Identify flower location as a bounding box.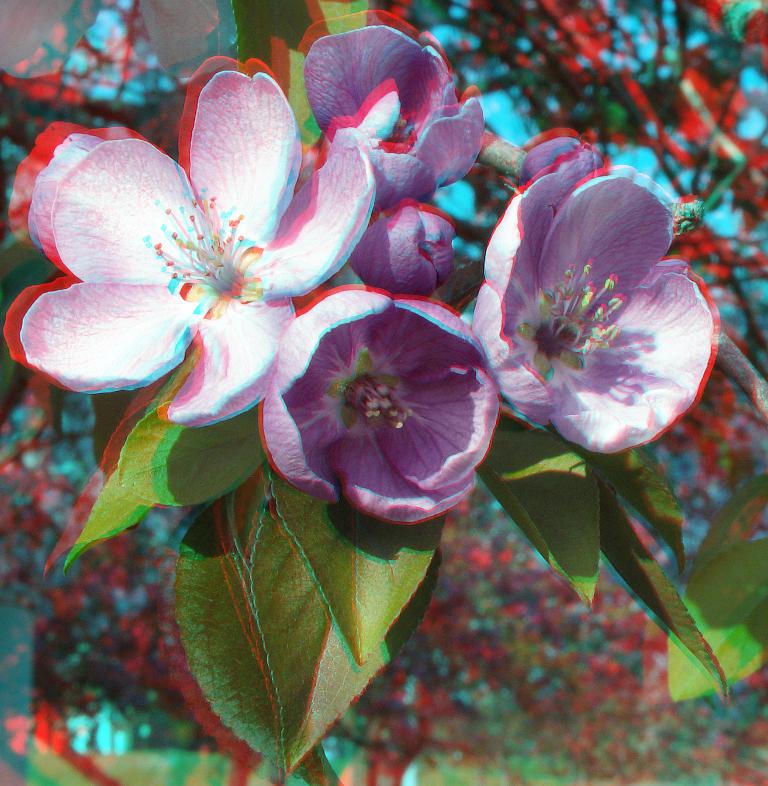
bbox=[486, 135, 724, 460].
